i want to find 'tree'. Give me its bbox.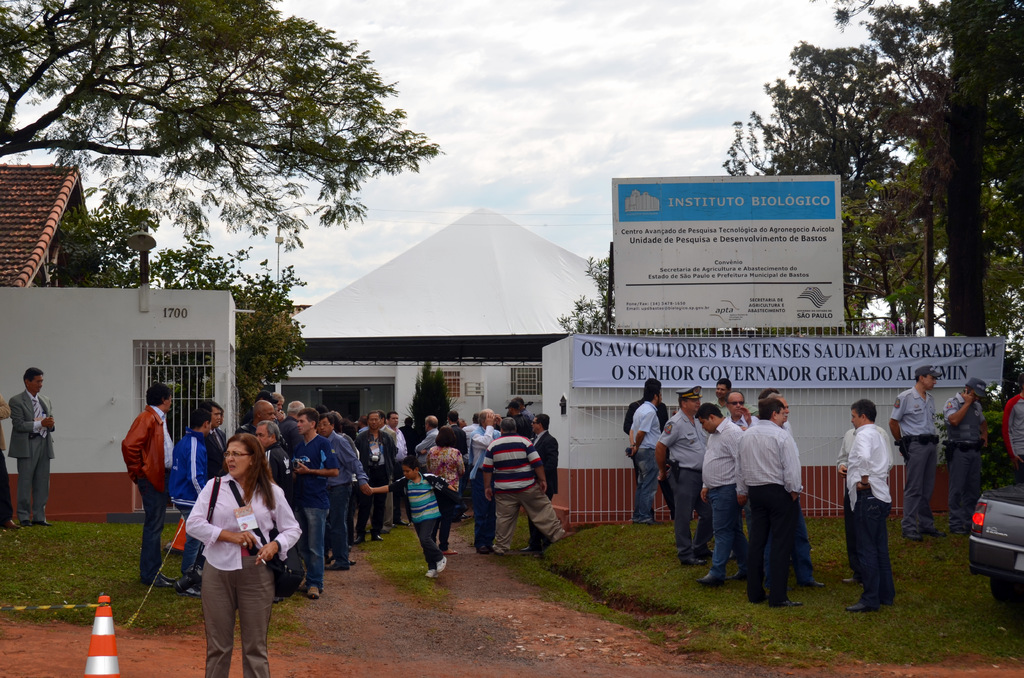
bbox=(726, 38, 929, 339).
